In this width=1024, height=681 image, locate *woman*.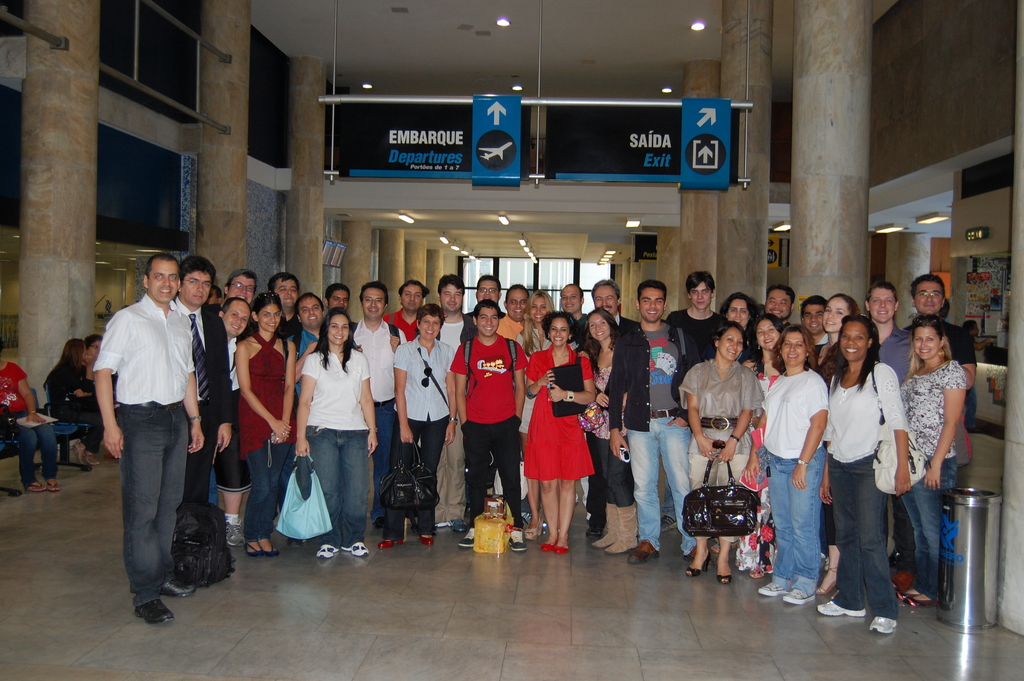
Bounding box: (663,320,773,580).
